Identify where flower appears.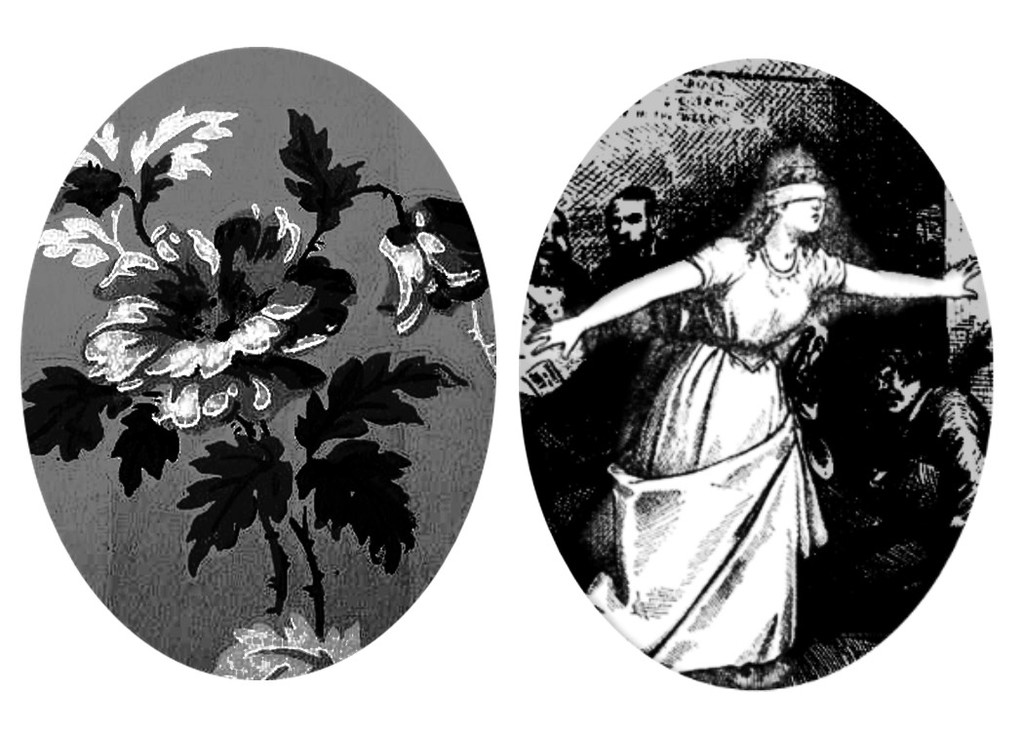
Appears at detection(385, 223, 476, 334).
